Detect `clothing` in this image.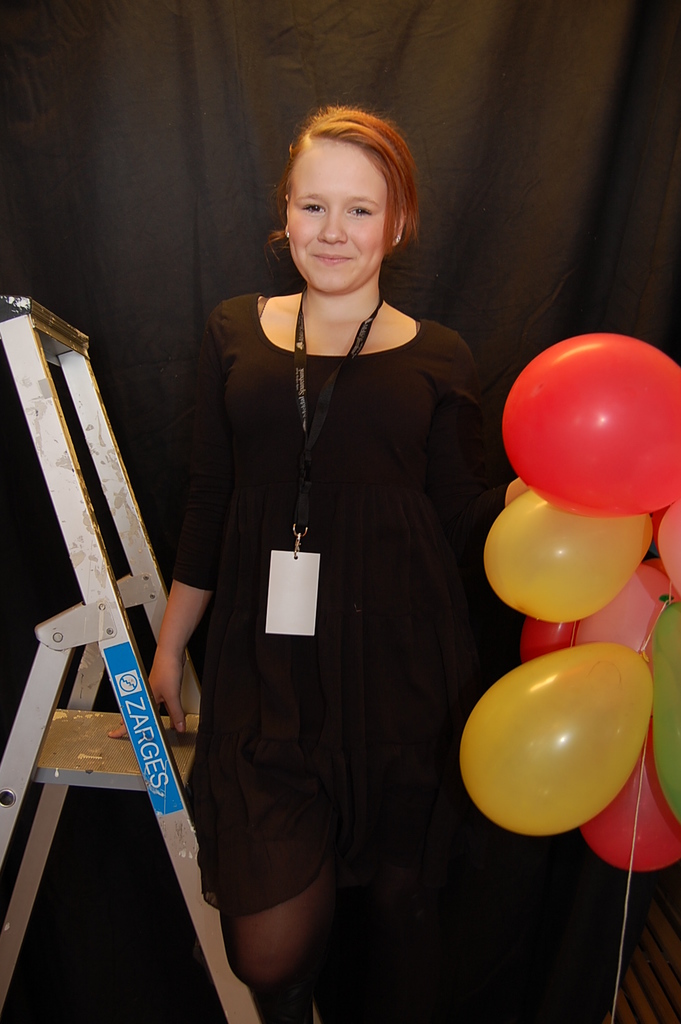
Detection: left=171, top=279, right=503, bottom=1023.
